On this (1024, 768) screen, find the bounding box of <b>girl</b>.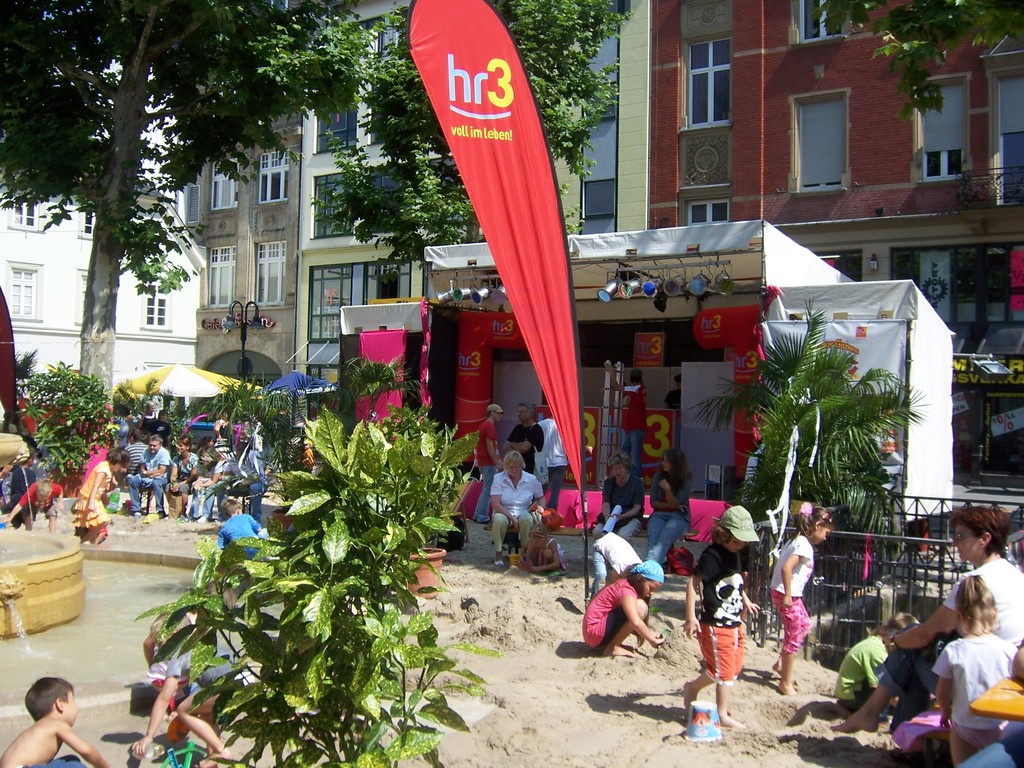
Bounding box: 931/572/1018/767.
